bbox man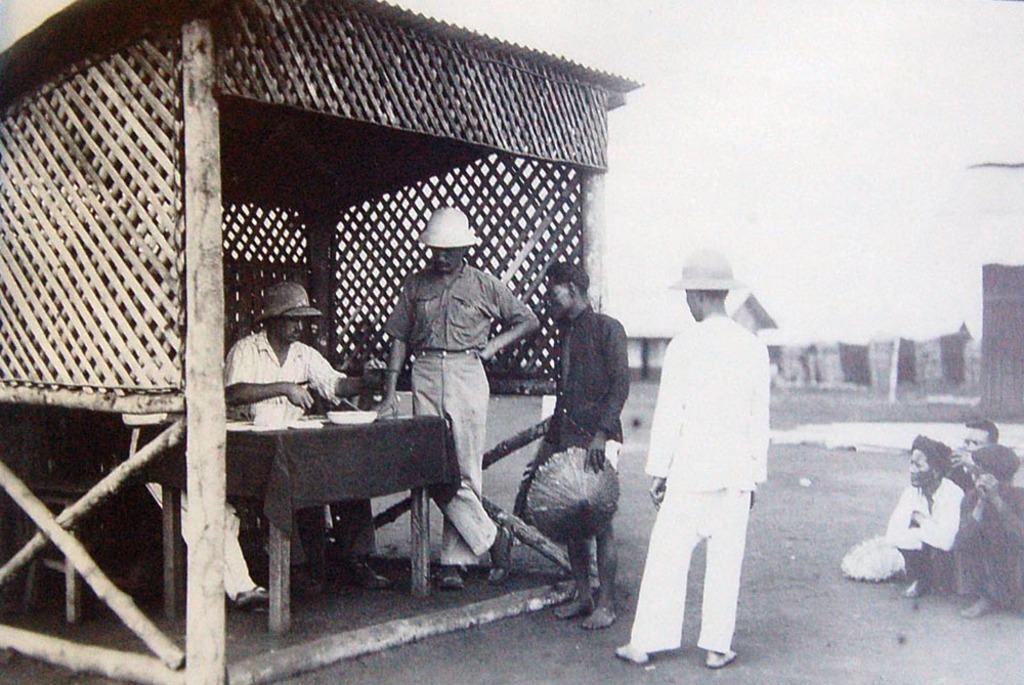
bbox(948, 423, 994, 487)
